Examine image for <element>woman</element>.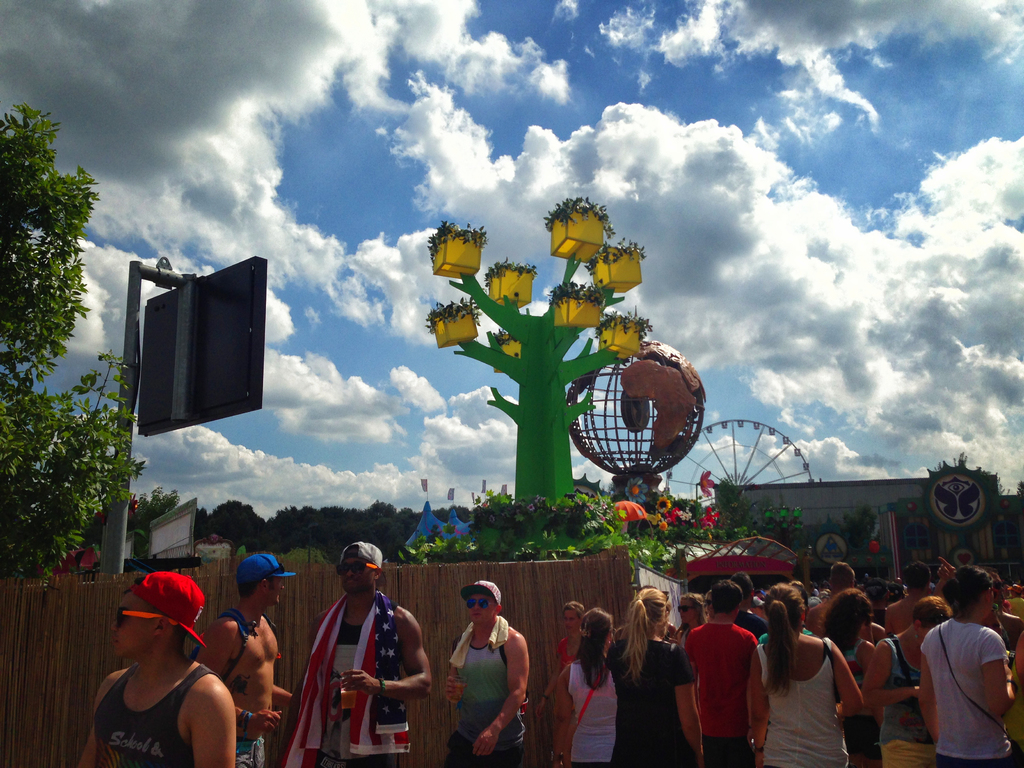
Examination result: (x1=608, y1=585, x2=706, y2=766).
